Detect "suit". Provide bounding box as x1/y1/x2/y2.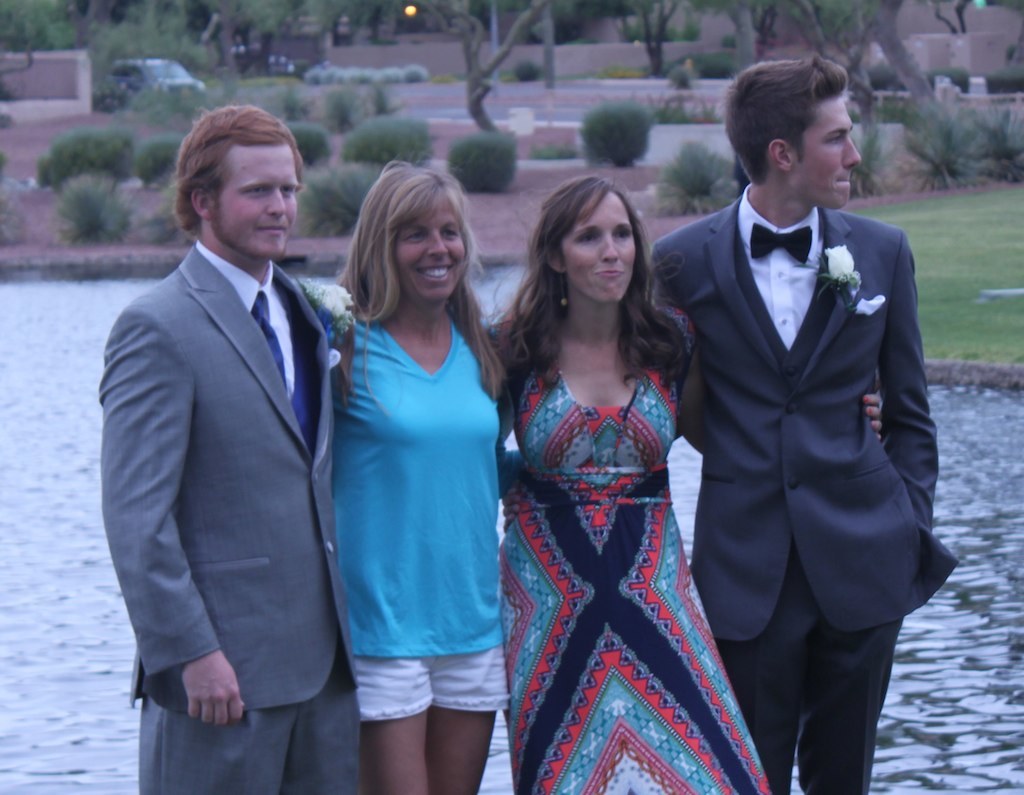
649/208/961/794.
